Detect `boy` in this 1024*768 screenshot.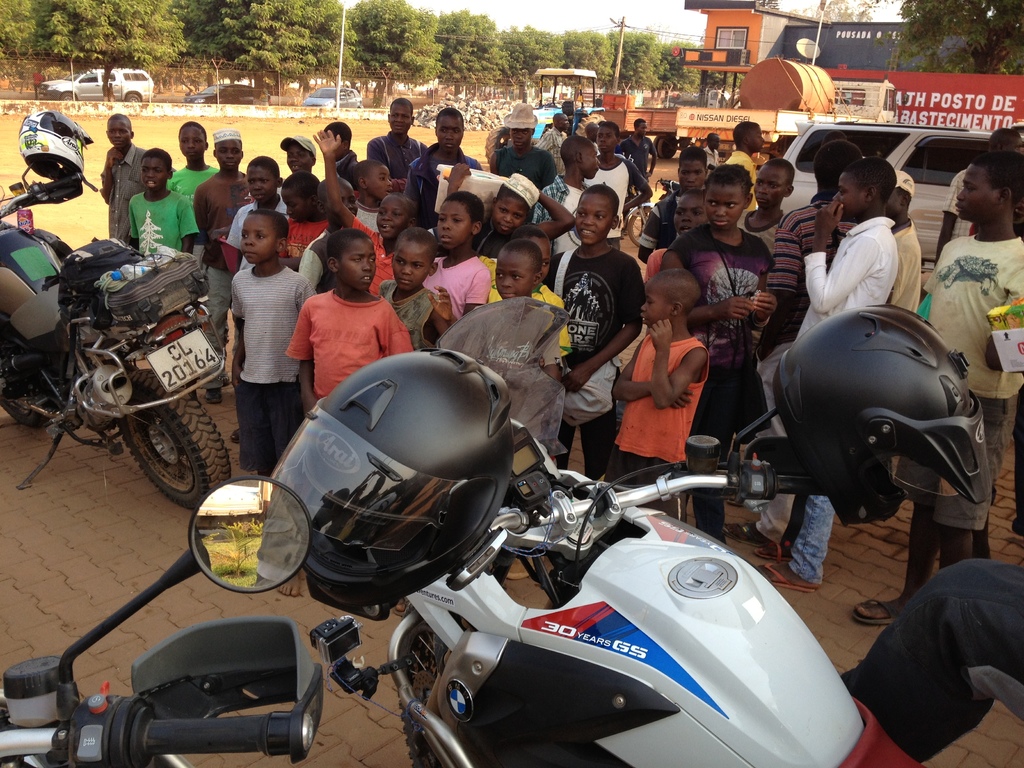
Detection: x1=299 y1=177 x2=358 y2=291.
